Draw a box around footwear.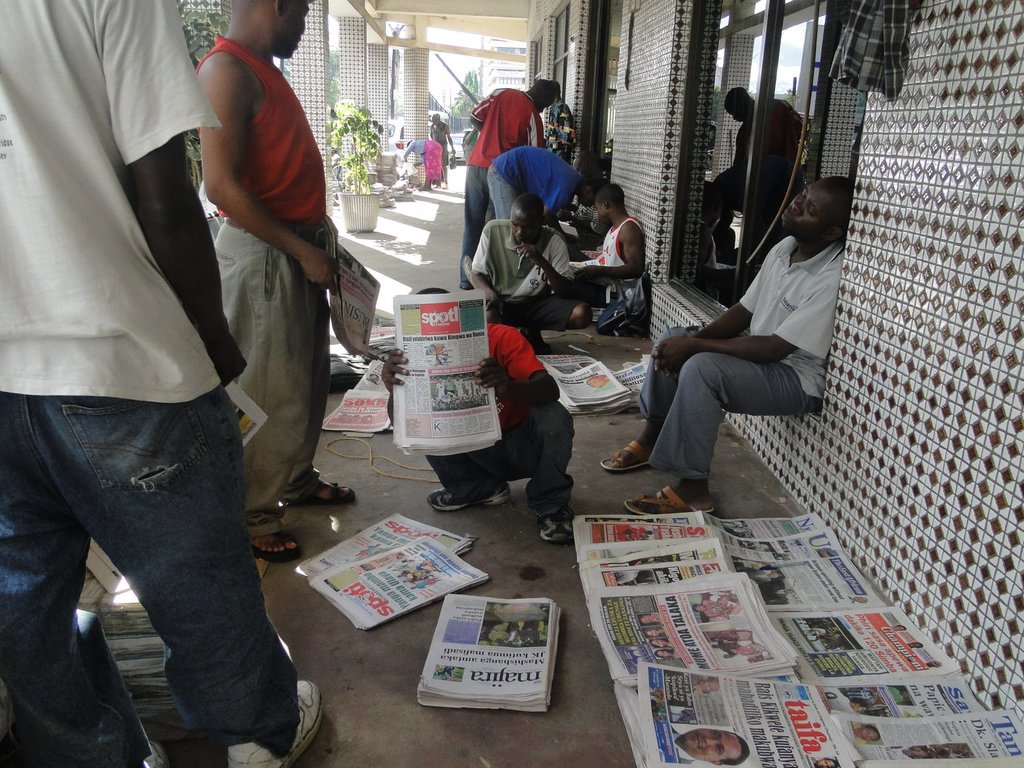
Rect(217, 676, 321, 767).
